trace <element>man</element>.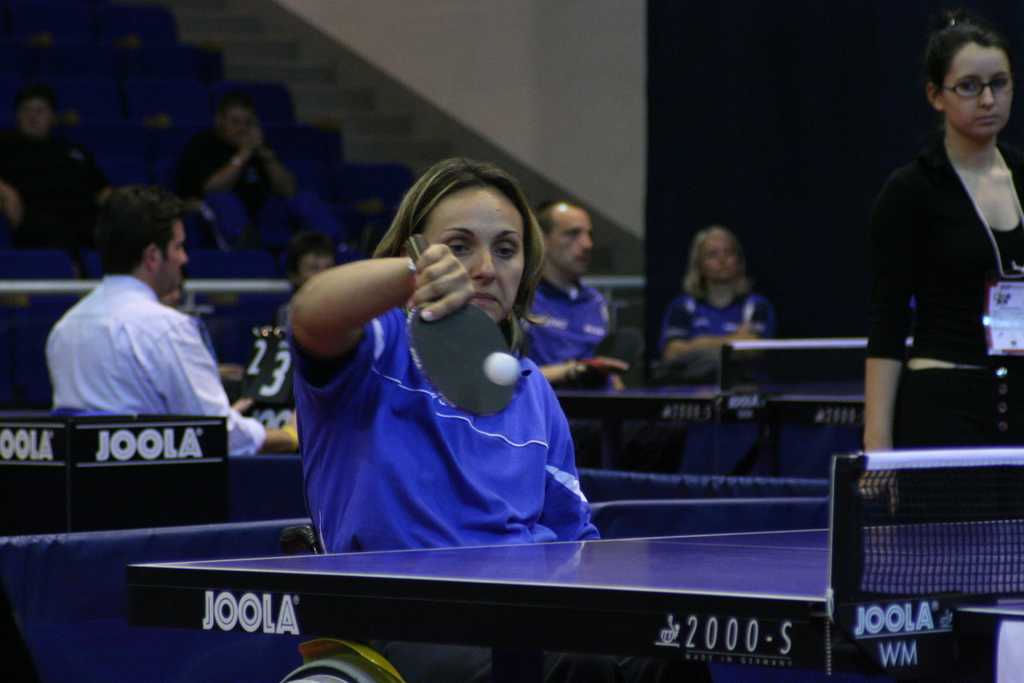
Traced to 0,84,88,231.
